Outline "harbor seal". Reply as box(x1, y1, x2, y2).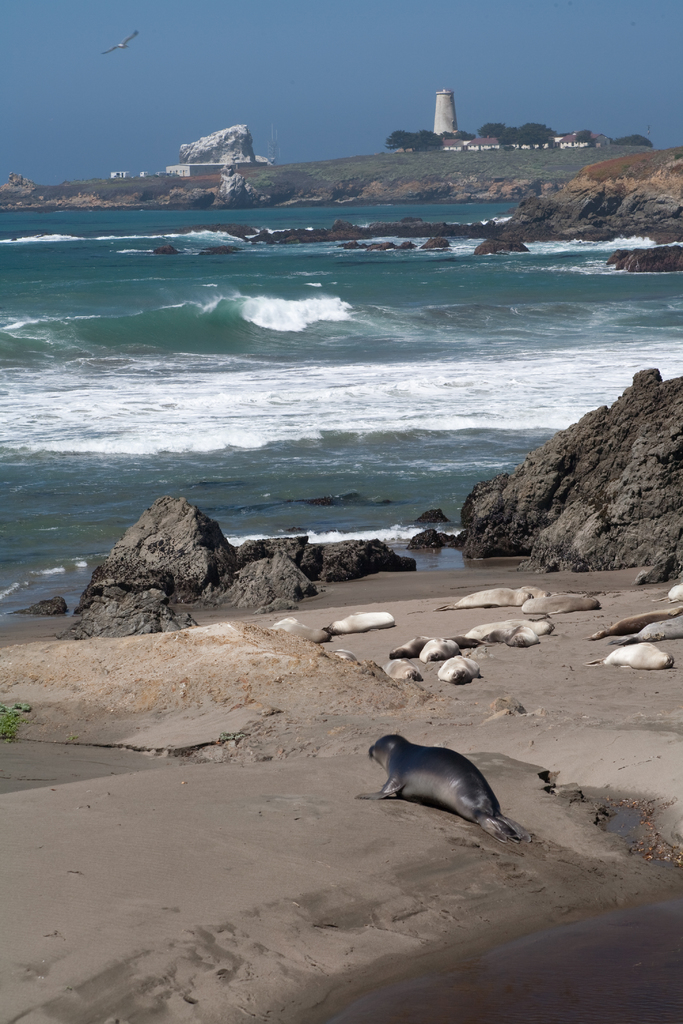
box(336, 646, 362, 662).
